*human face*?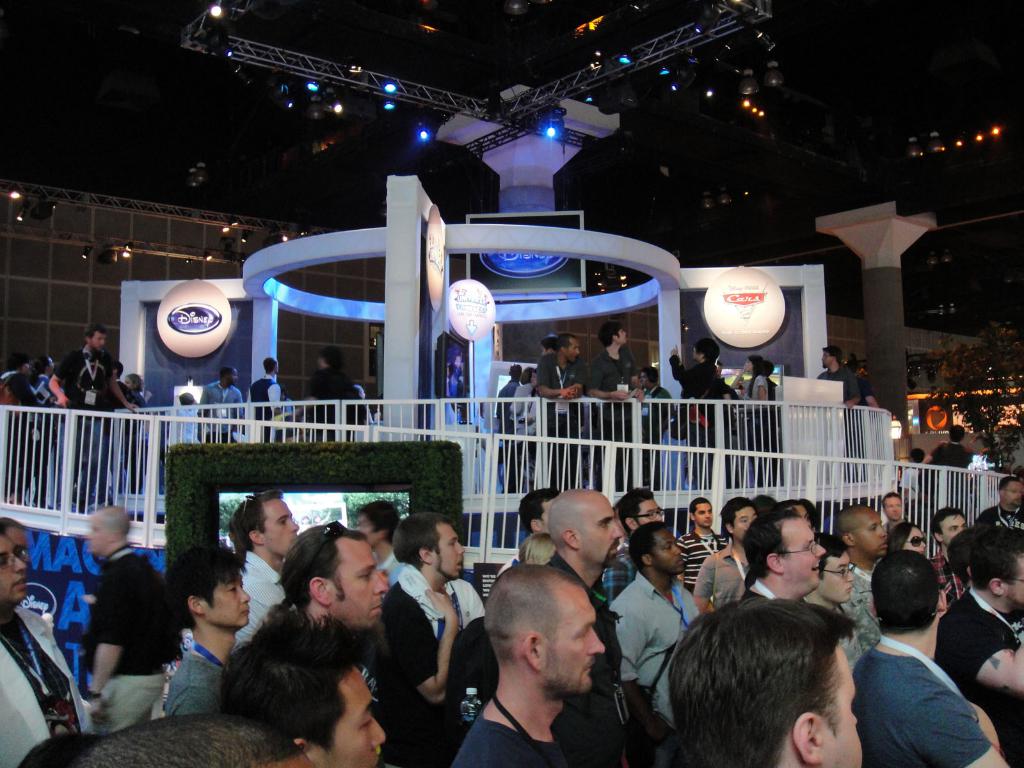
x1=1007, y1=482, x2=1021, y2=506
